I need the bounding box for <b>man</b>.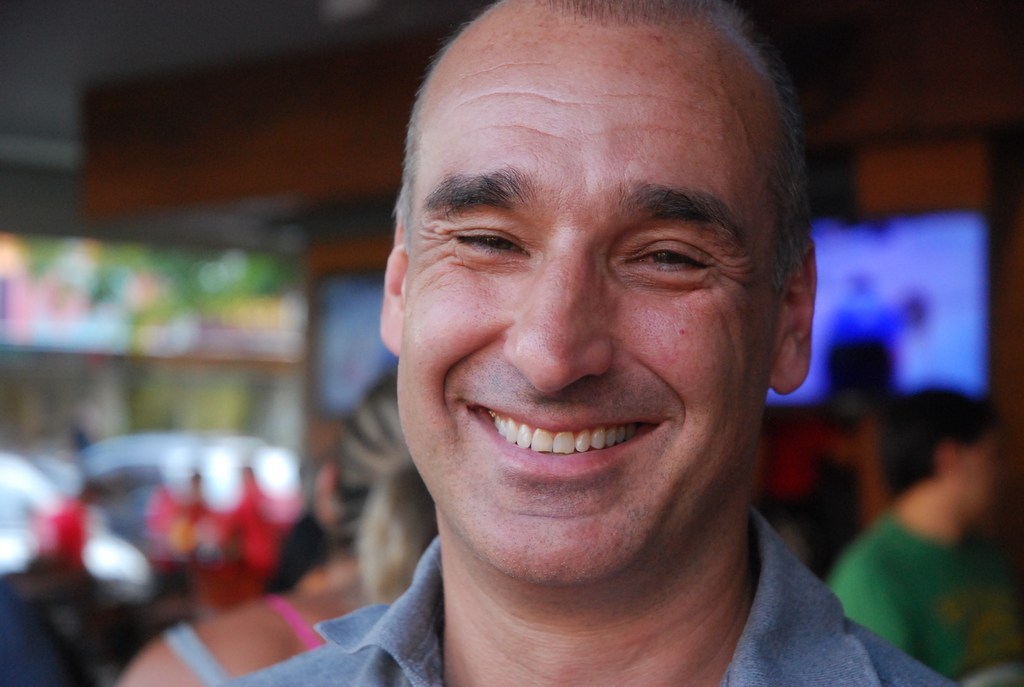
Here it is: box(824, 376, 1023, 686).
